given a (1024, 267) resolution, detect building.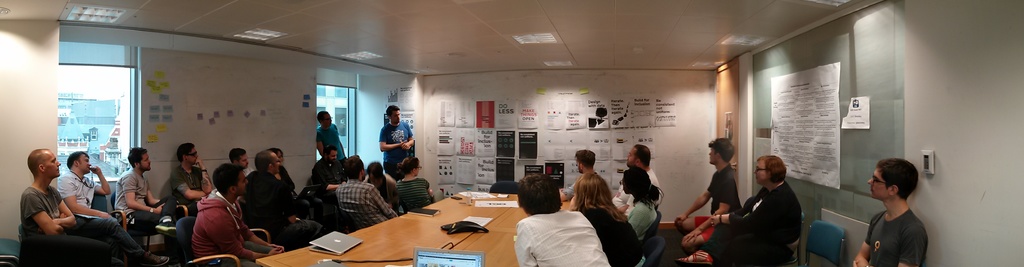
region(2, 0, 1023, 266).
